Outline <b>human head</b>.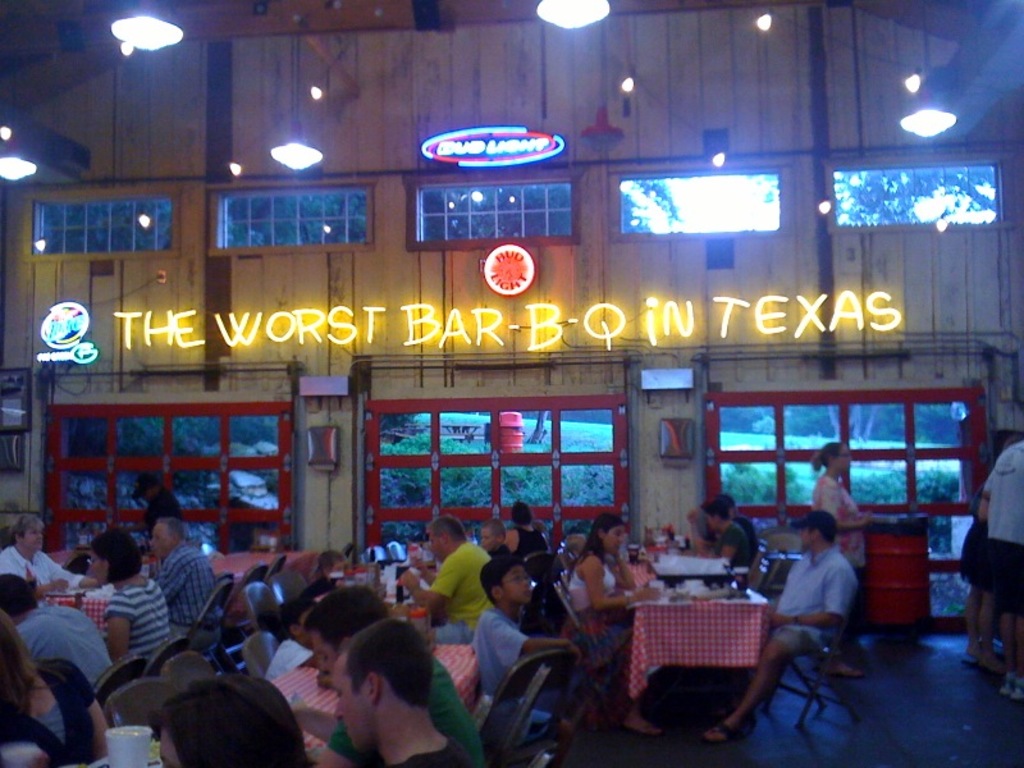
Outline: [88,529,143,585].
